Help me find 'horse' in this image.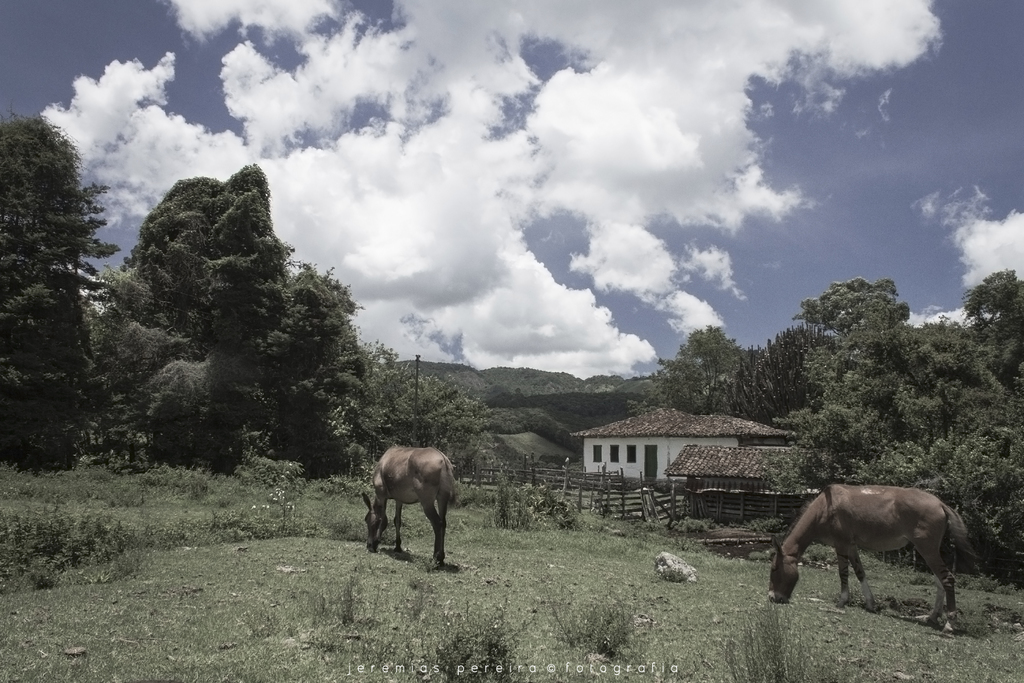
Found it: 764/484/961/629.
